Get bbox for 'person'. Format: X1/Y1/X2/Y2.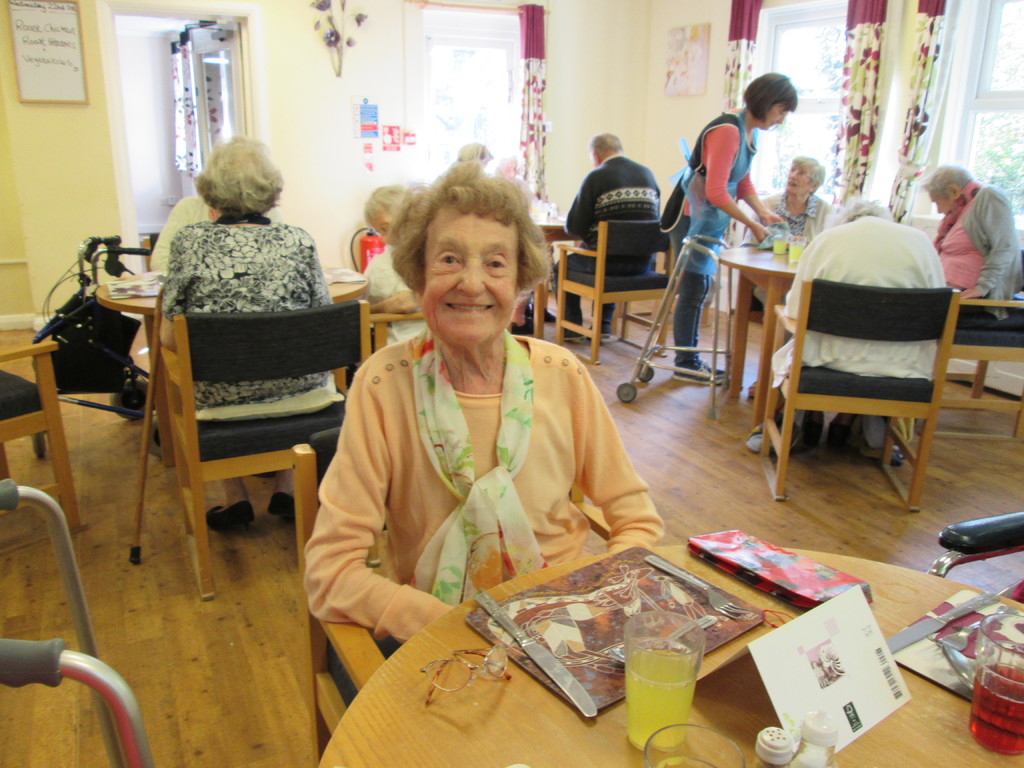
928/170/1023/312.
